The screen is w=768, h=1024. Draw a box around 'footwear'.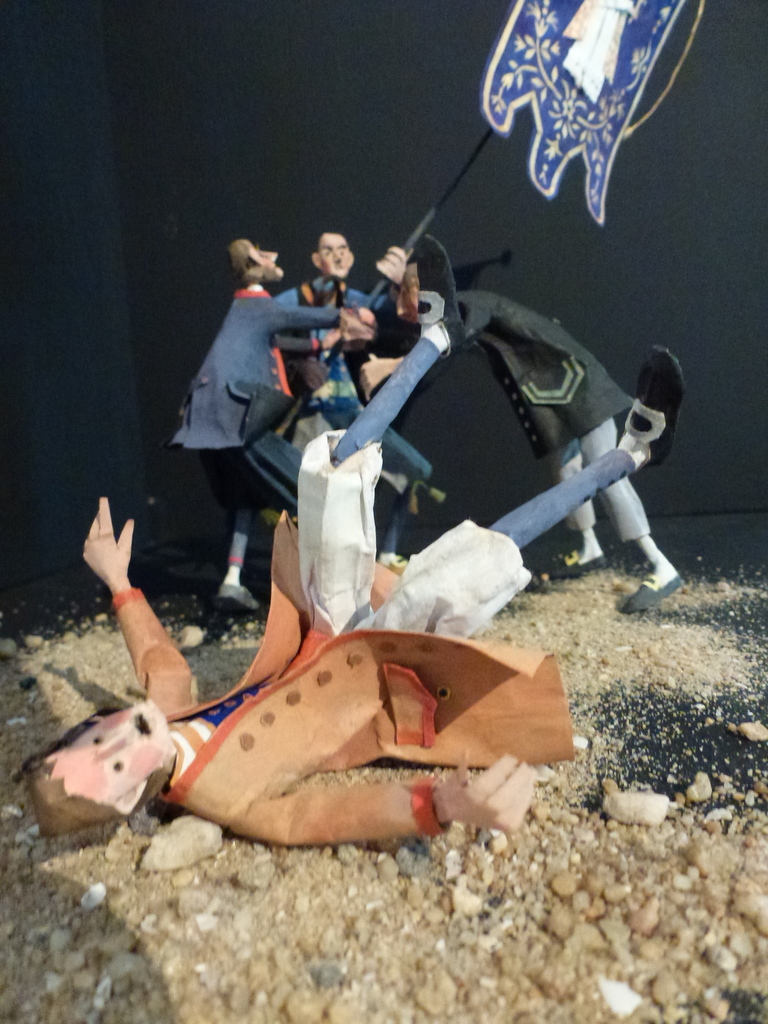
(left=412, top=232, right=465, bottom=354).
